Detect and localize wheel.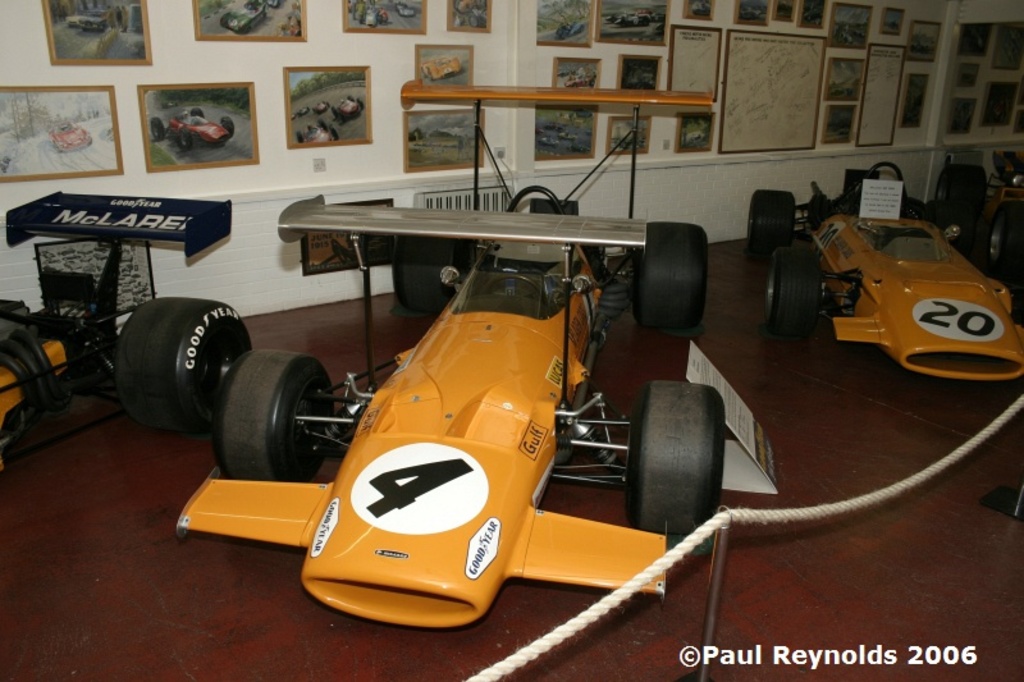
Localized at <bbox>390, 235, 470, 307</bbox>.
